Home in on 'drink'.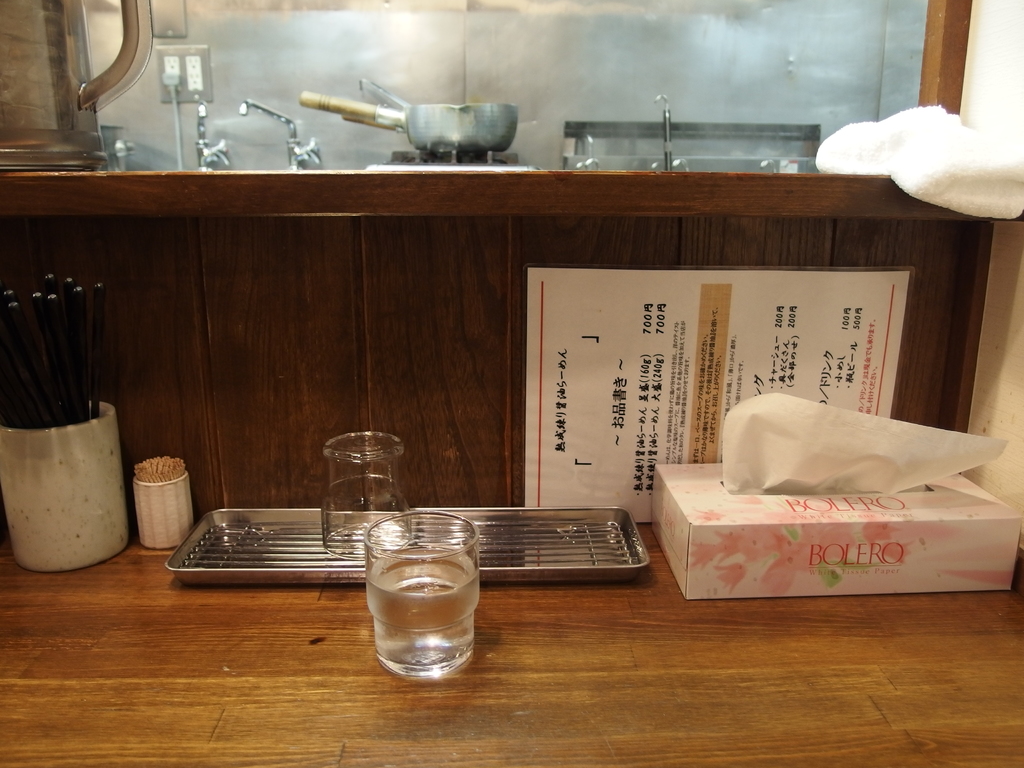
Homed in at rect(364, 542, 480, 675).
